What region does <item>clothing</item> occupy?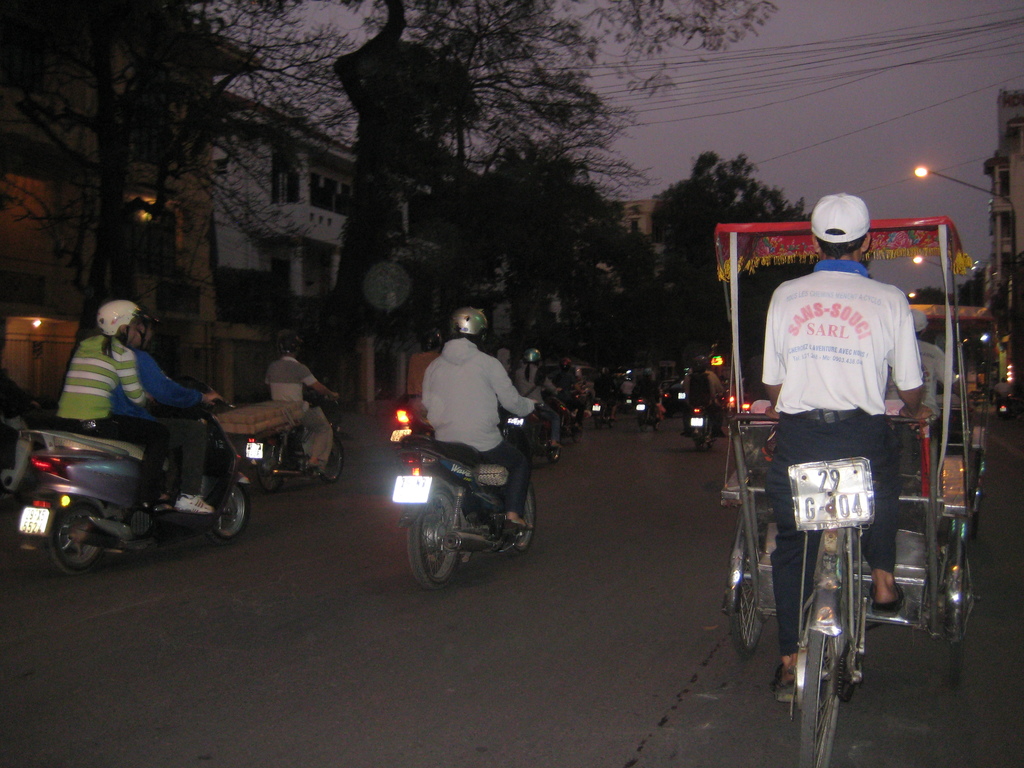
108,347,215,498.
